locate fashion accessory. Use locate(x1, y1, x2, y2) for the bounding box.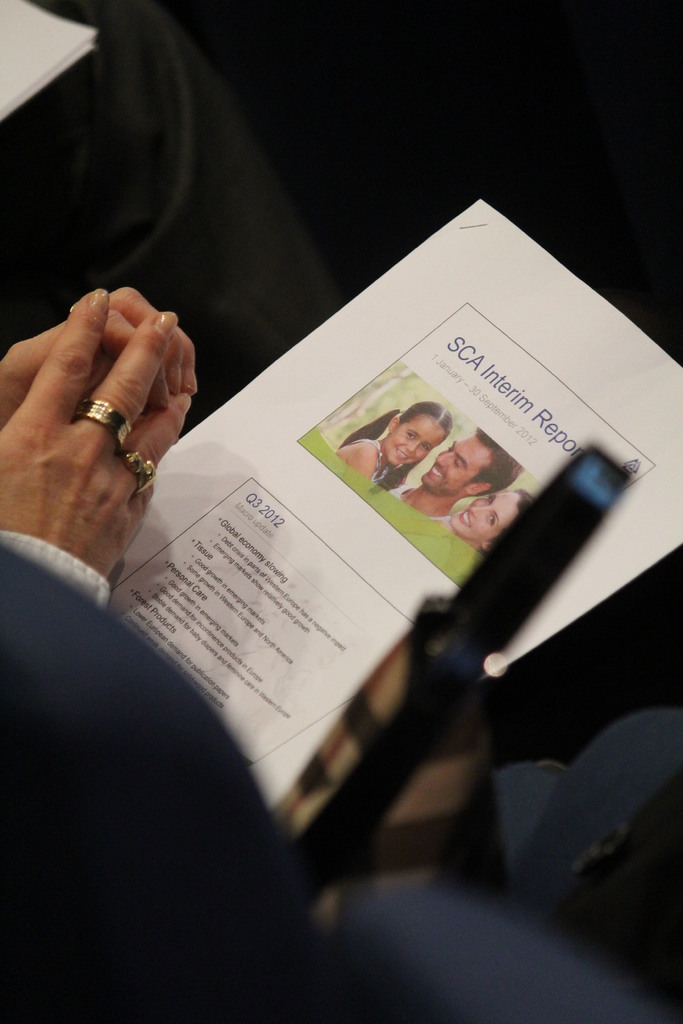
locate(110, 442, 153, 491).
